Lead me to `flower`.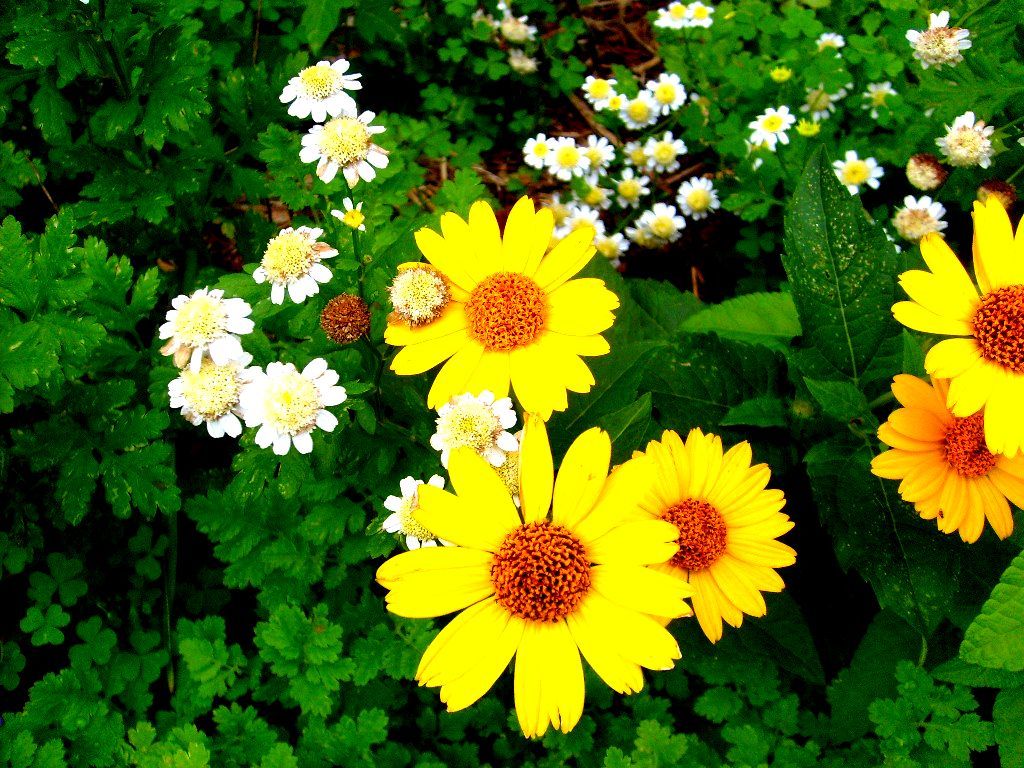
Lead to x1=635, y1=200, x2=685, y2=245.
